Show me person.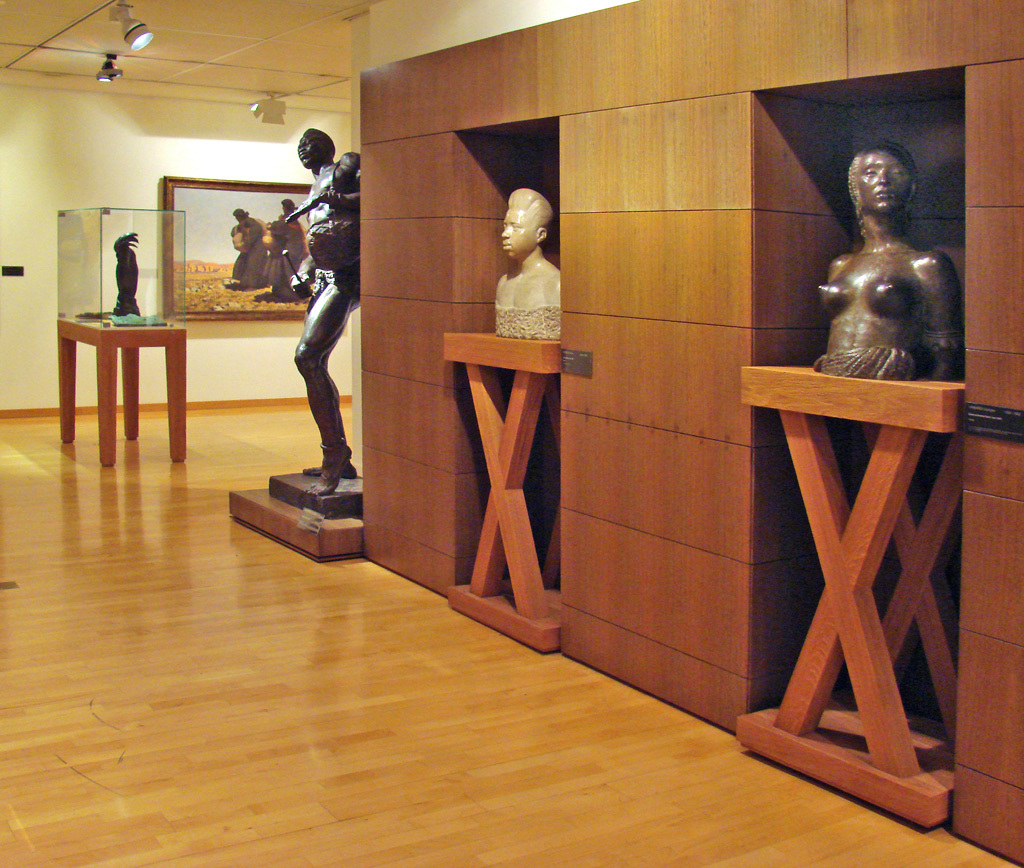
person is here: (261,138,355,515).
